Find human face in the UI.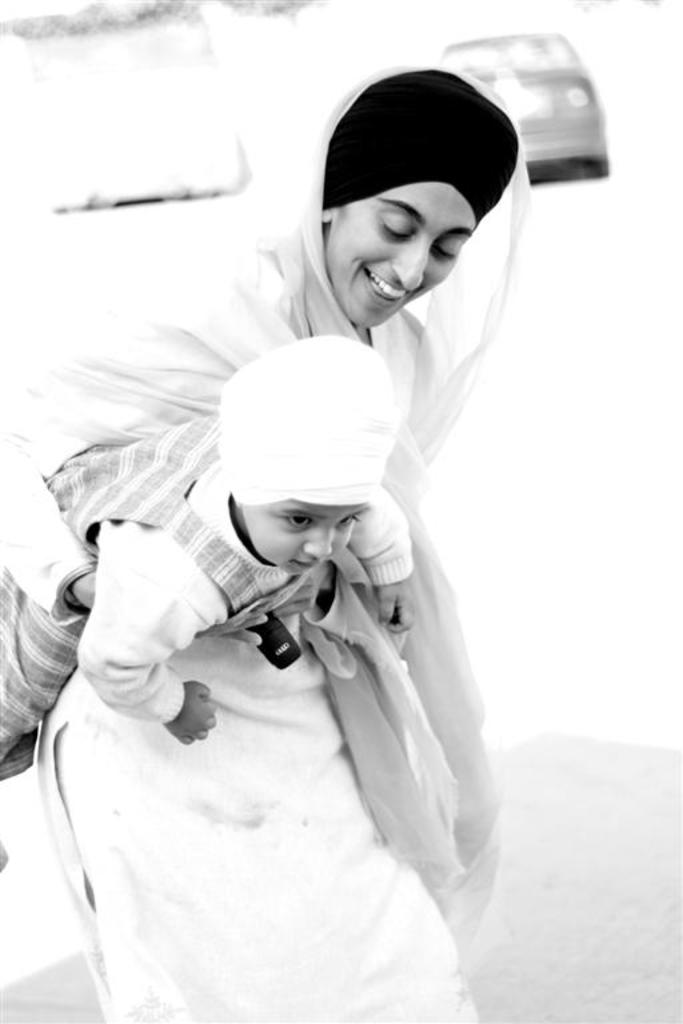
UI element at 325:185:475:329.
